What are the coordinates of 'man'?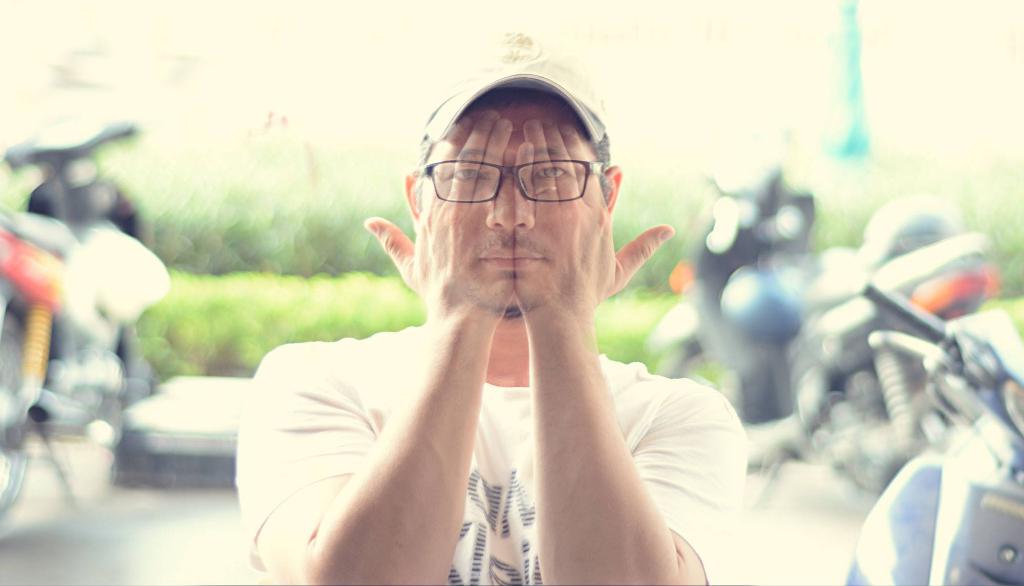
region(258, 51, 775, 584).
